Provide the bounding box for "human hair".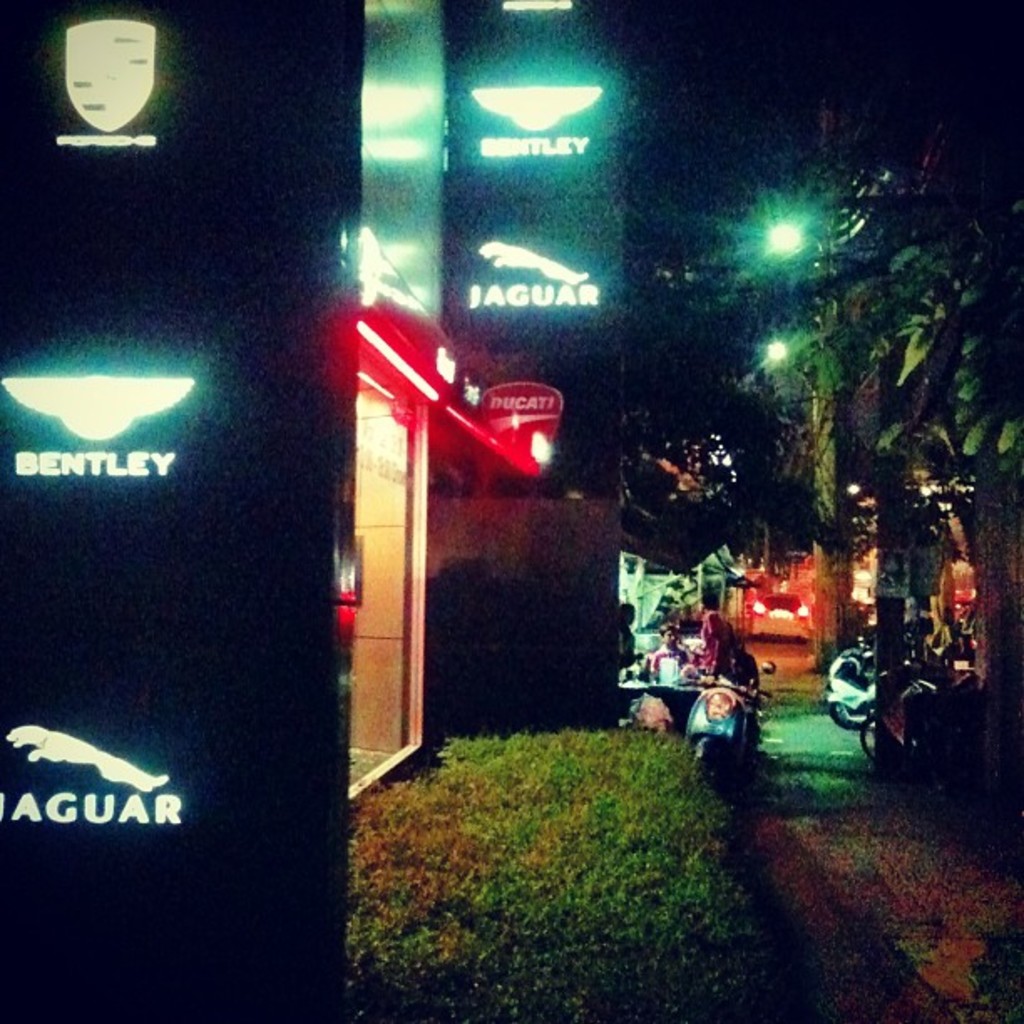
bbox=(699, 612, 733, 671).
